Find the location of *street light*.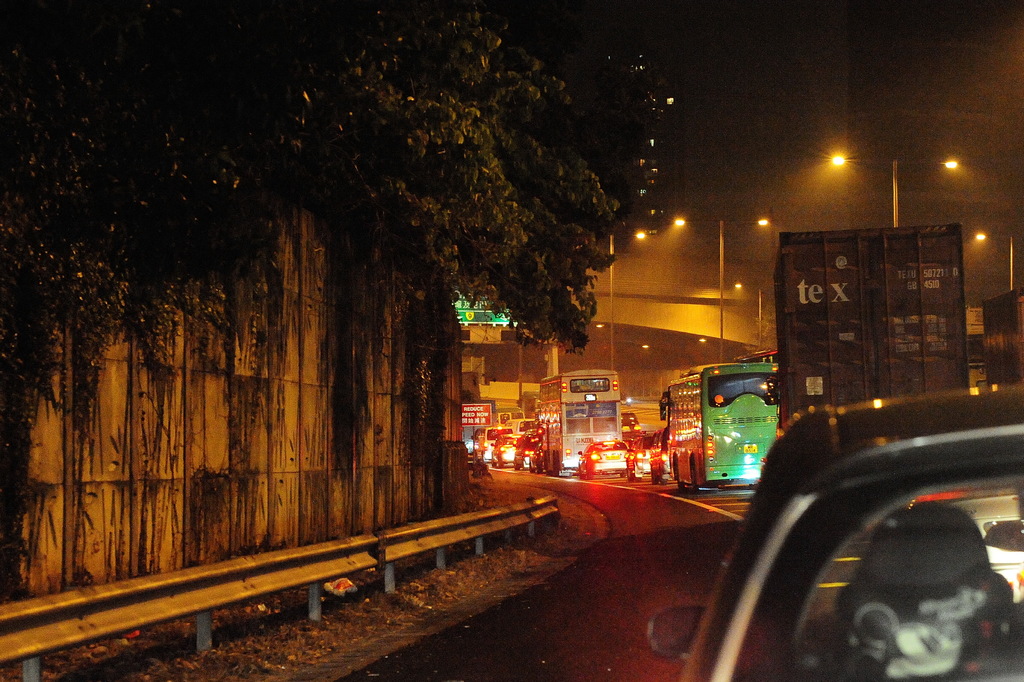
Location: (left=957, top=227, right=1002, bottom=258).
